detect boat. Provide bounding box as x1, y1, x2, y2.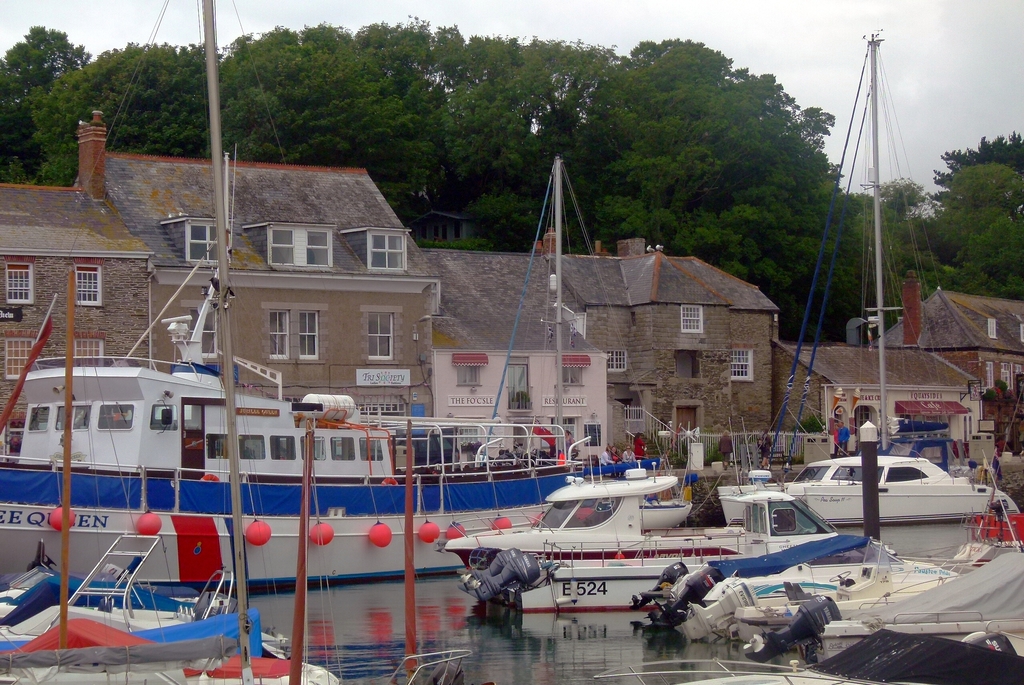
454, 487, 867, 620.
